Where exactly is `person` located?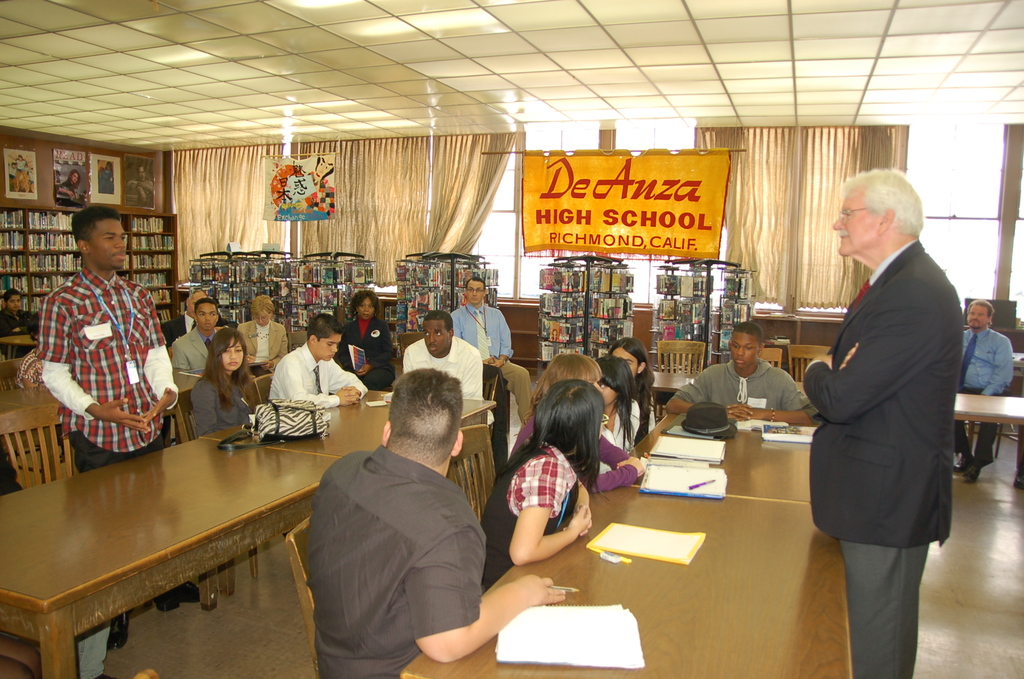
Its bounding box is rect(195, 328, 258, 439).
